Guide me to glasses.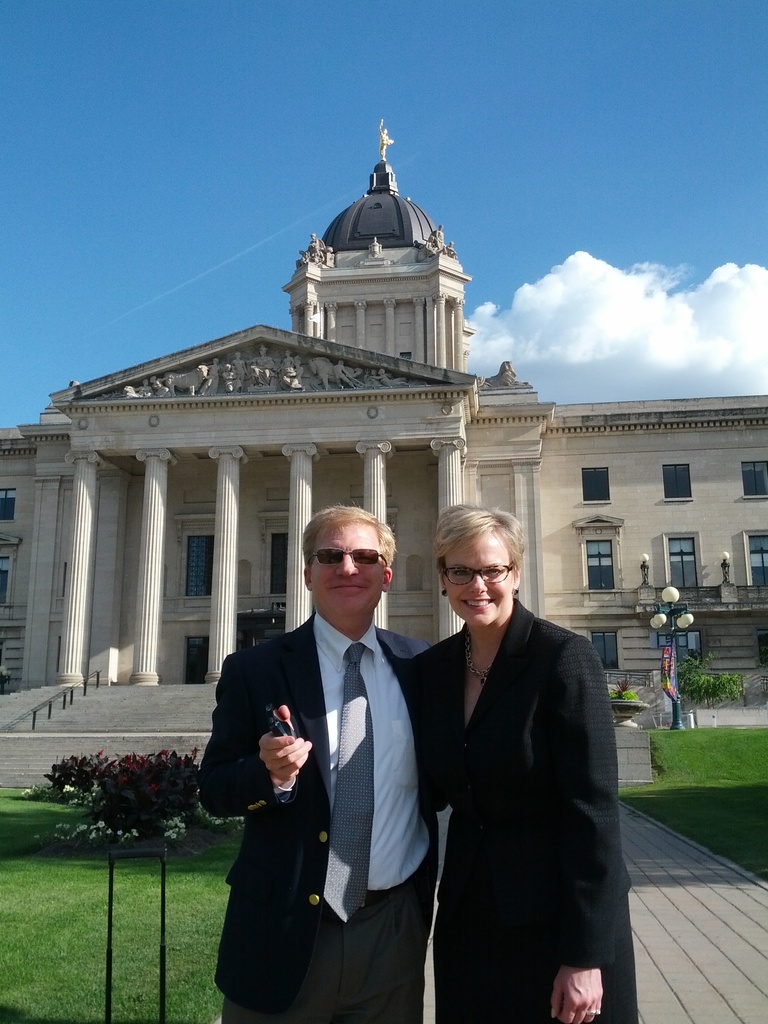
Guidance: 438:559:515:586.
